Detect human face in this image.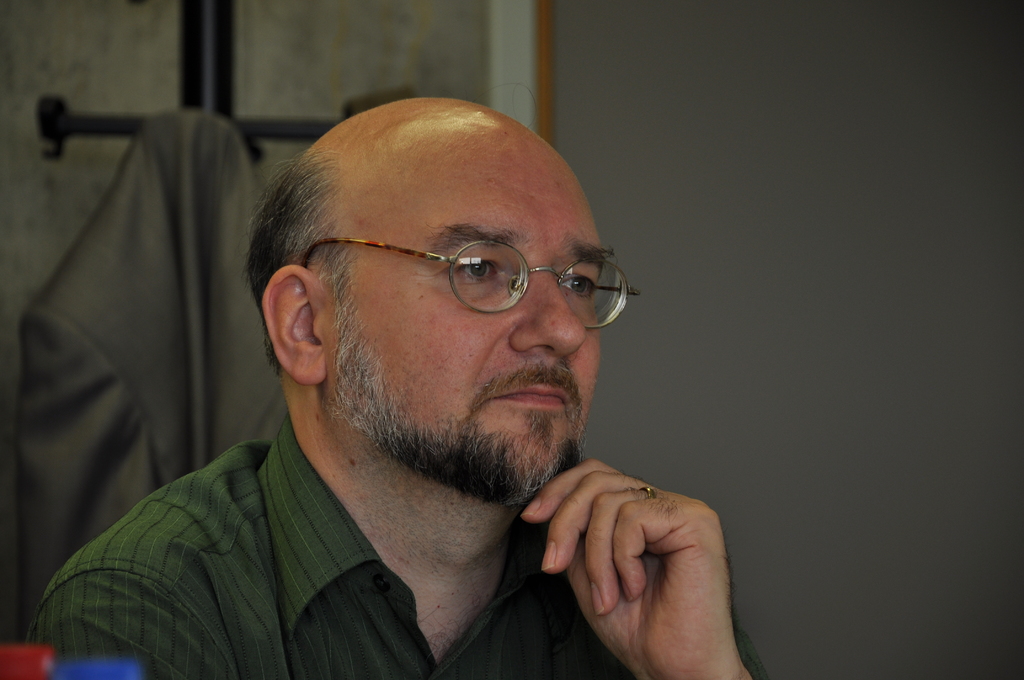
Detection: [323, 117, 618, 498].
